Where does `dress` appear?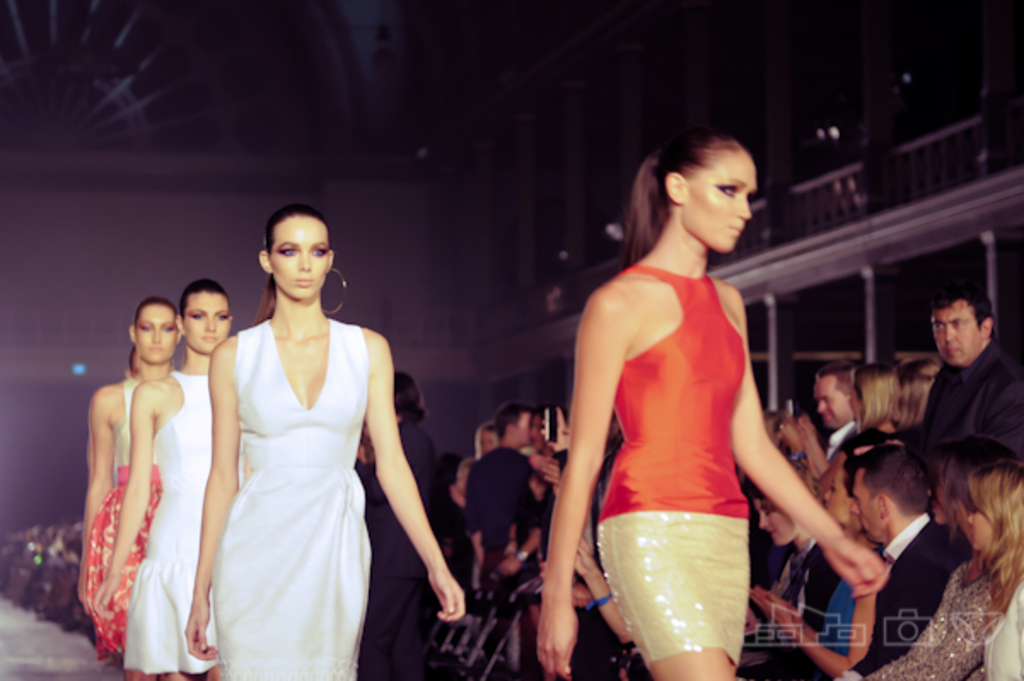
Appears at 121,370,241,676.
